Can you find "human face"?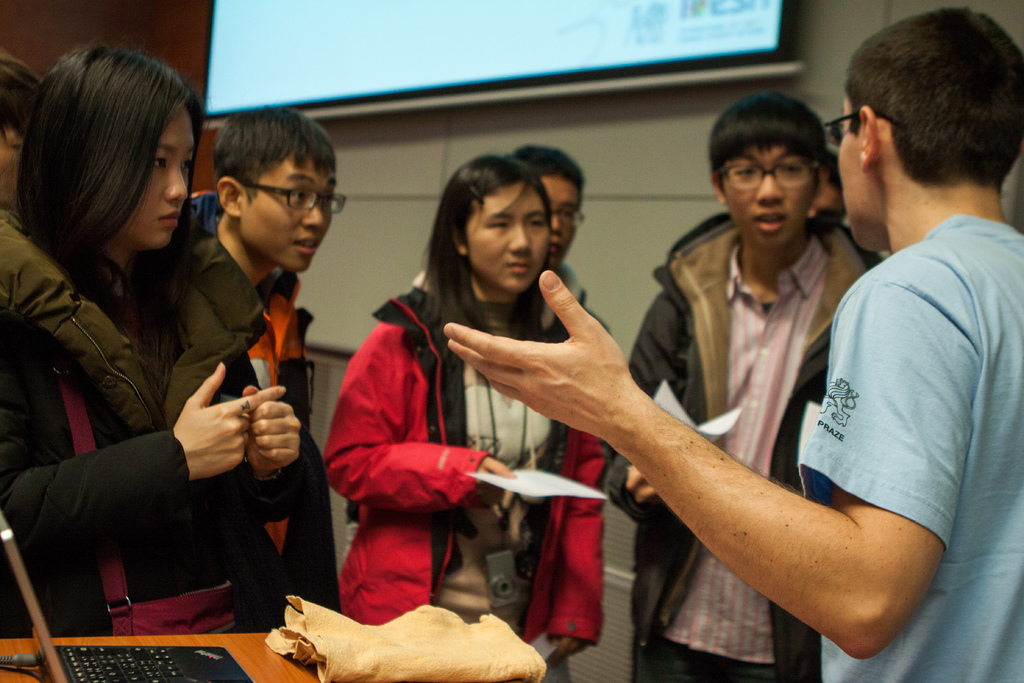
Yes, bounding box: (128,97,188,251).
